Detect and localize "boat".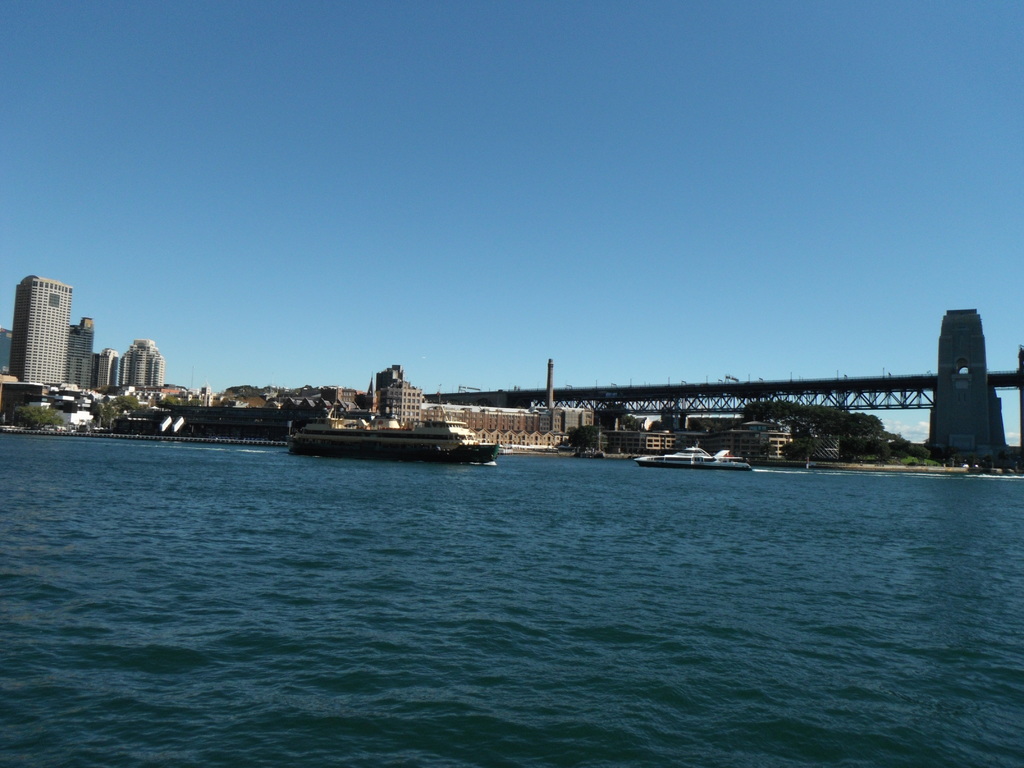
Localized at 289,412,493,466.
